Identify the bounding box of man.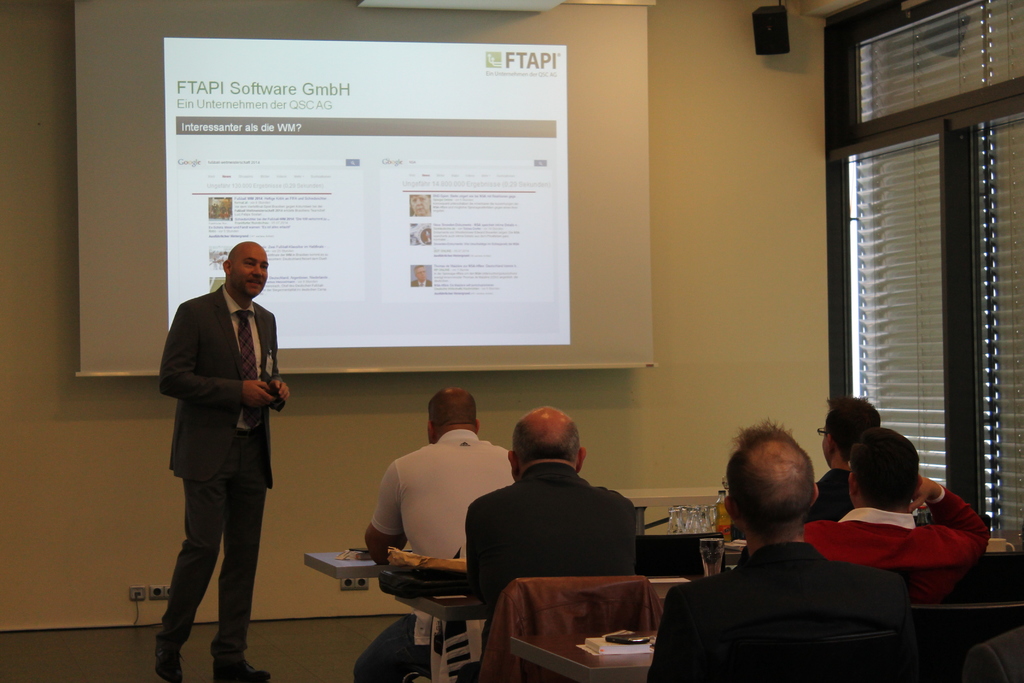
<bbox>812, 424, 991, 612</bbox>.
